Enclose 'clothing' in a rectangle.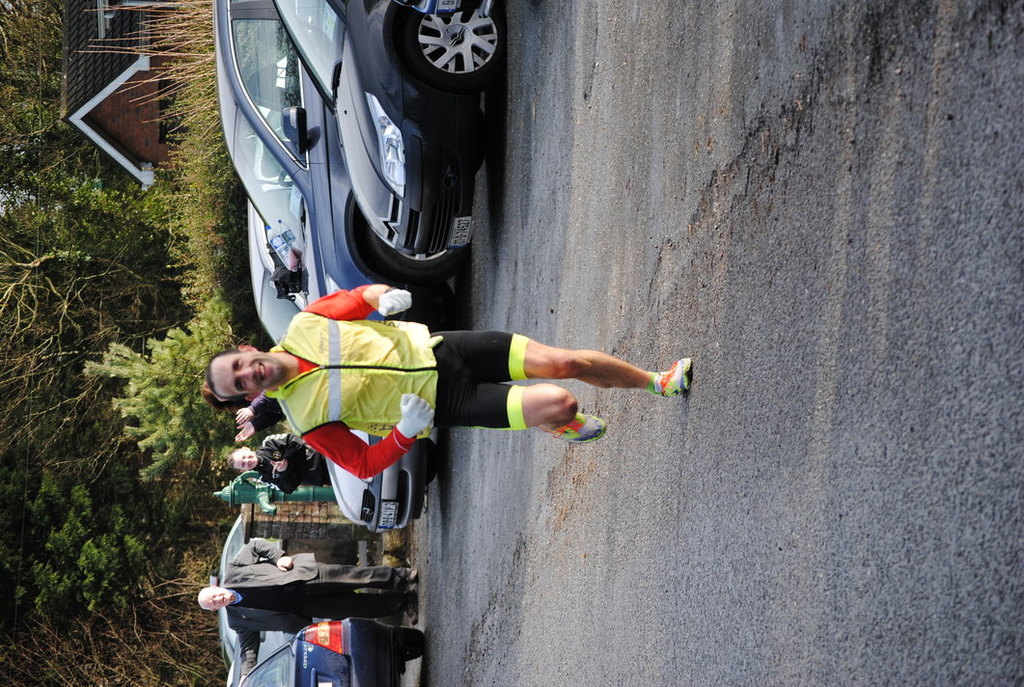
crop(254, 436, 332, 495).
